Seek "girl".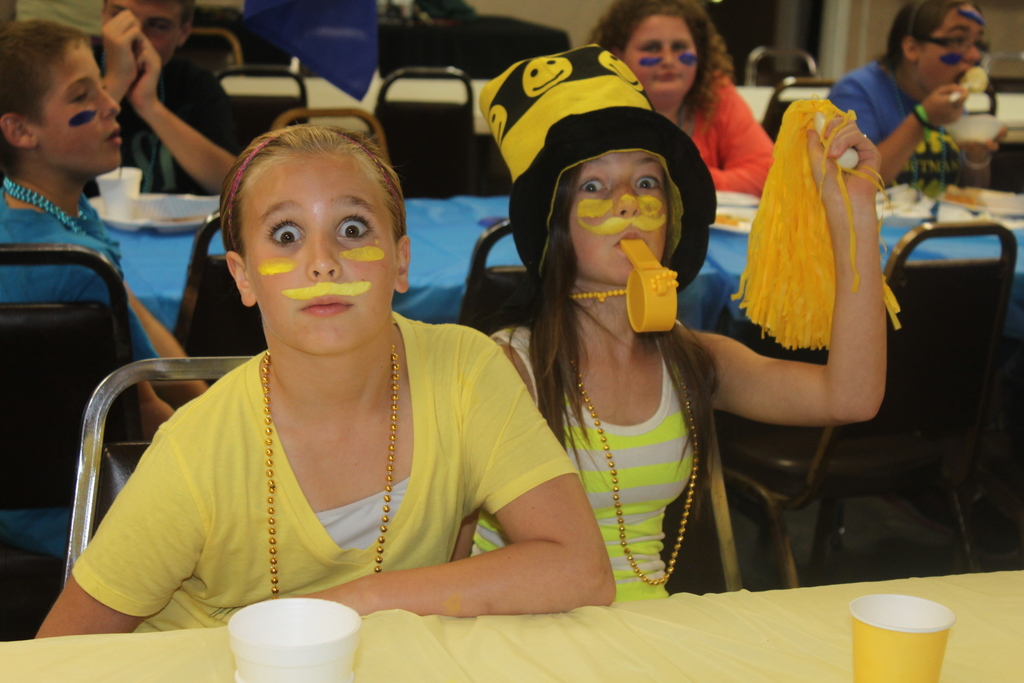
bbox(481, 56, 891, 599).
